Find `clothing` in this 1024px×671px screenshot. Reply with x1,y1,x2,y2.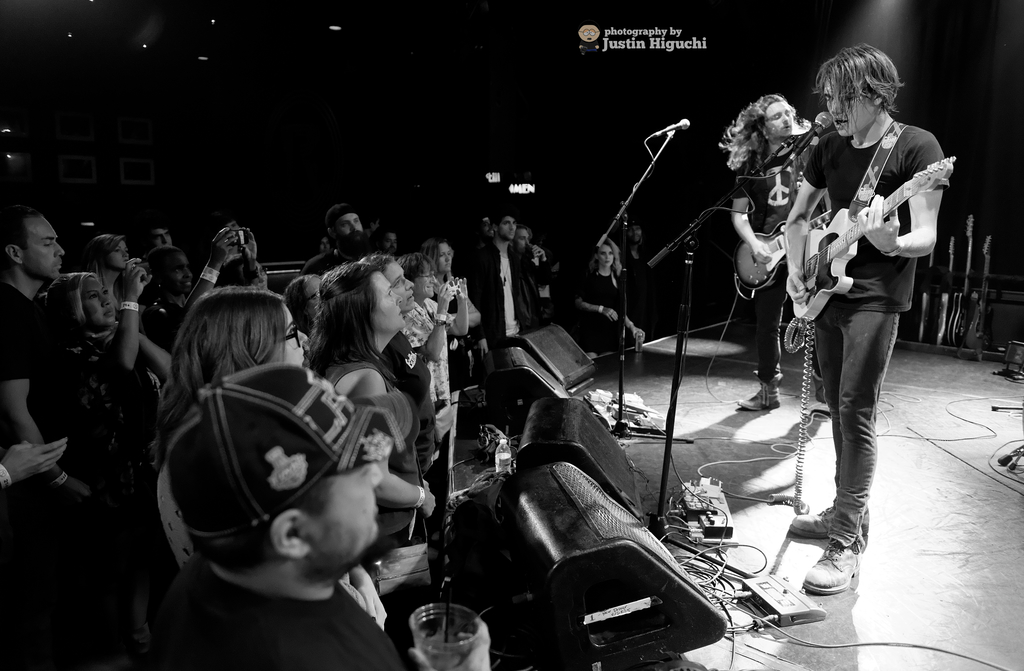
158,371,420,522.
